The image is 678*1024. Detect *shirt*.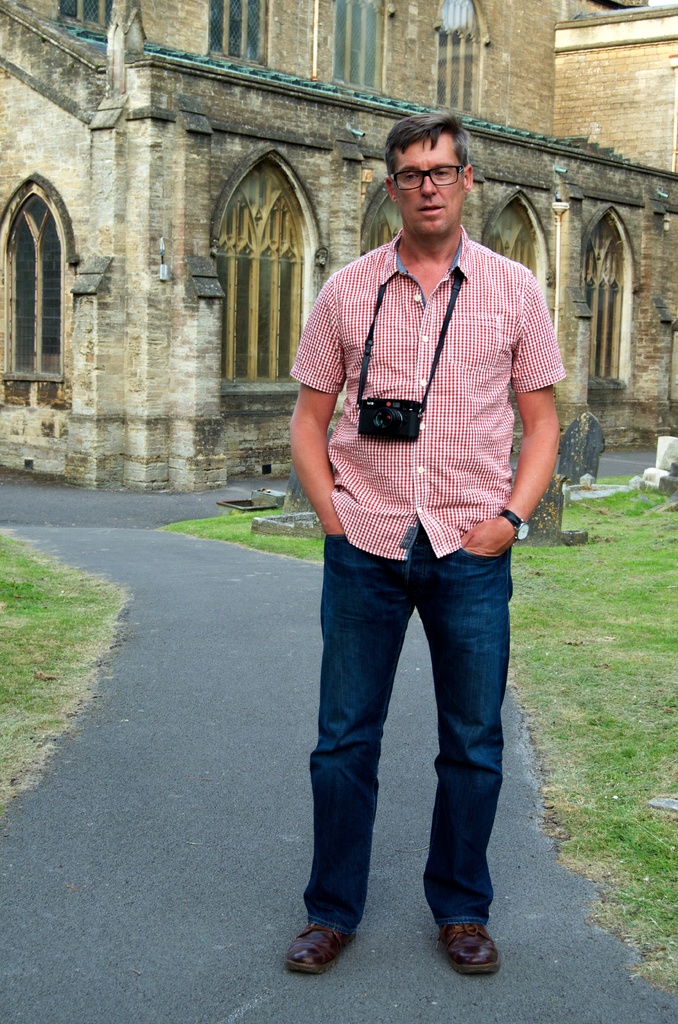
Detection: bbox=[288, 223, 569, 561].
